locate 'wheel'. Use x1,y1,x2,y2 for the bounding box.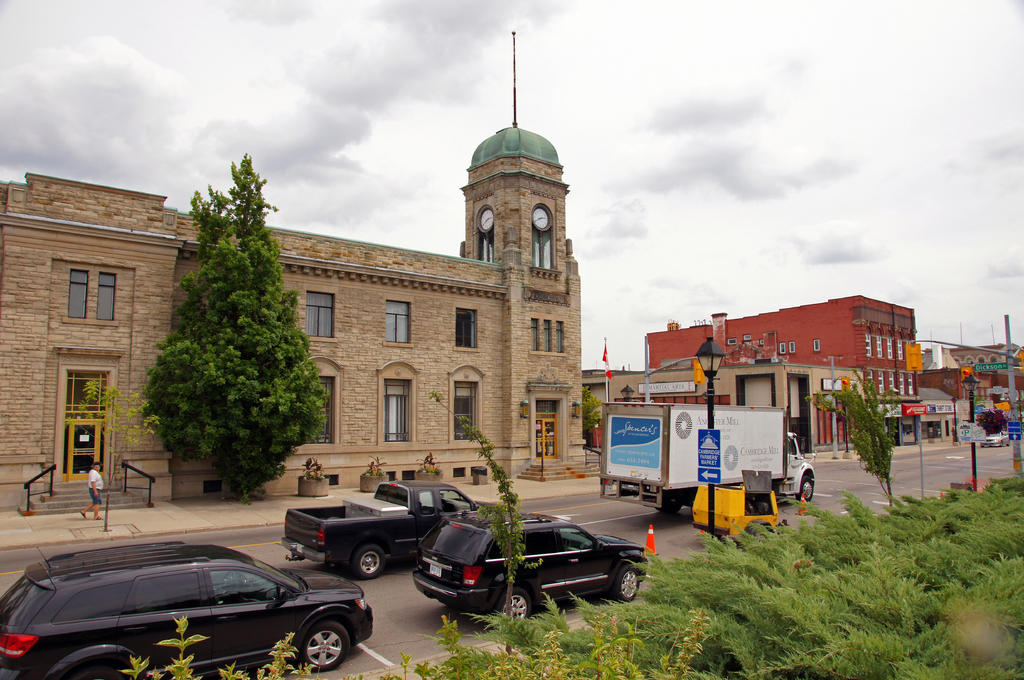
650,493,685,519.
